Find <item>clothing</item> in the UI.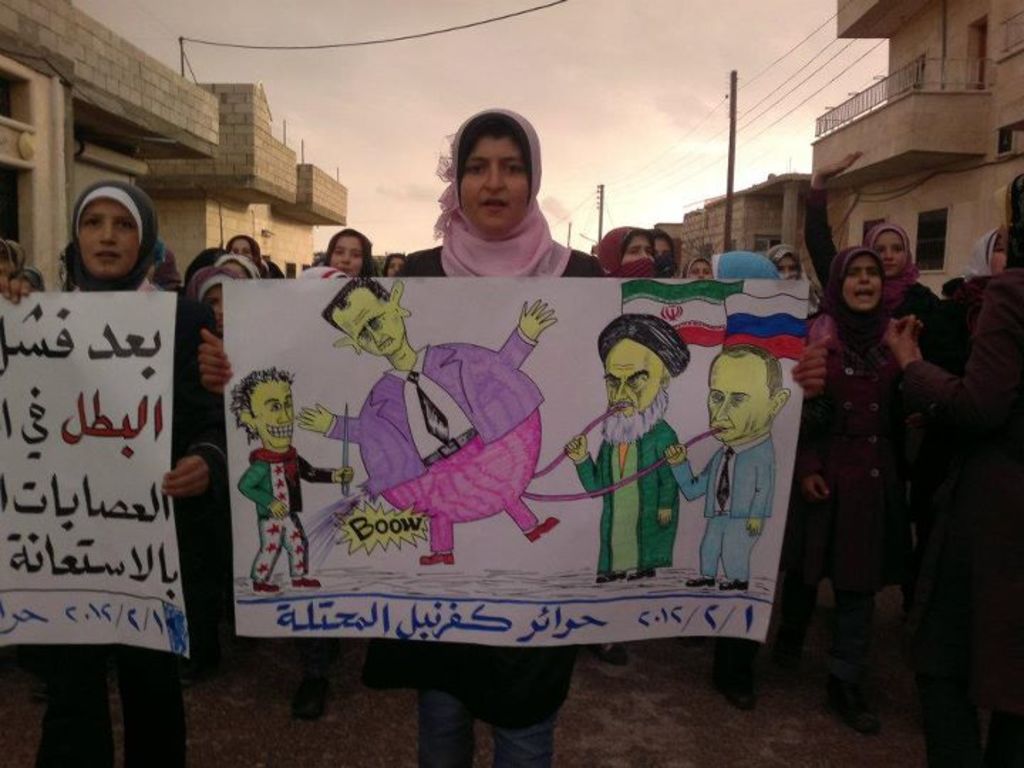
UI element at l=575, t=420, r=681, b=573.
